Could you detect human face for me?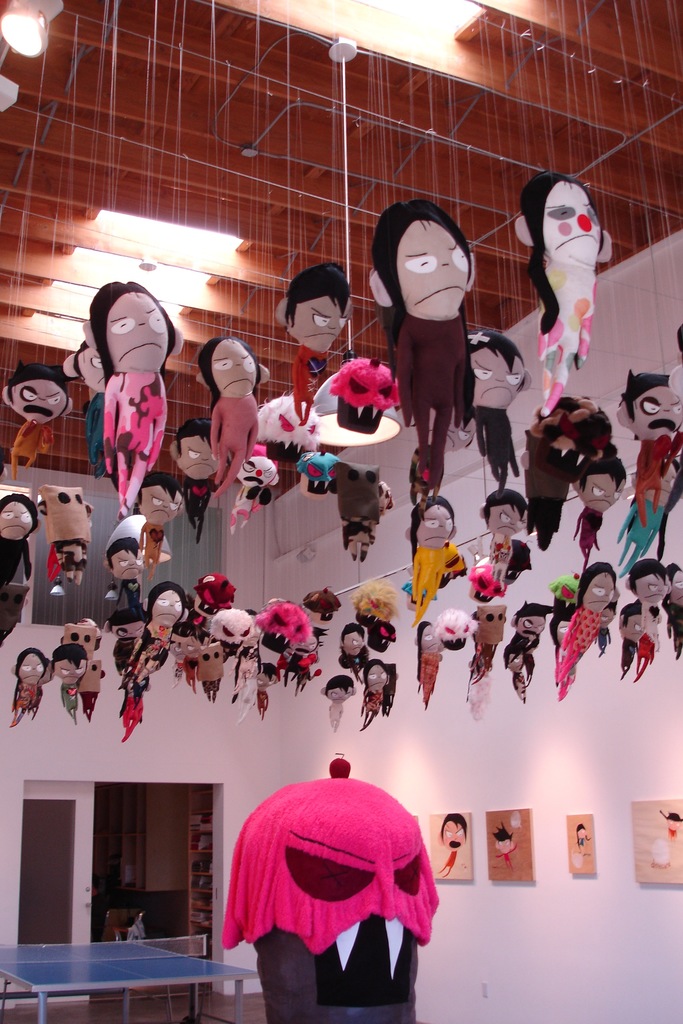
Detection result: x1=473, y1=348, x2=528, y2=412.
